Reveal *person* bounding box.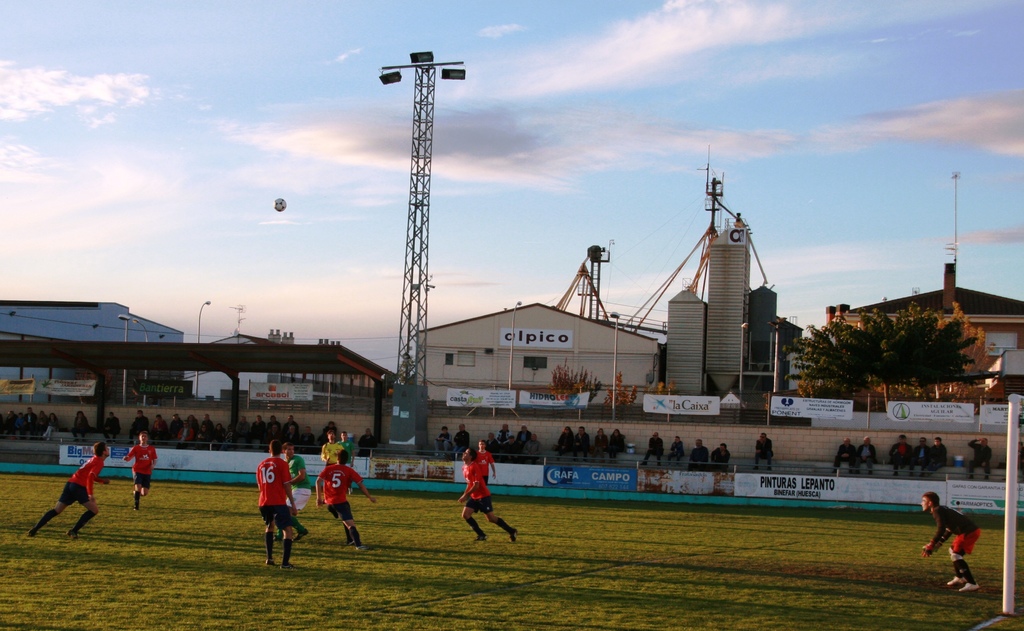
Revealed: {"left": 131, "top": 403, "right": 150, "bottom": 438}.
